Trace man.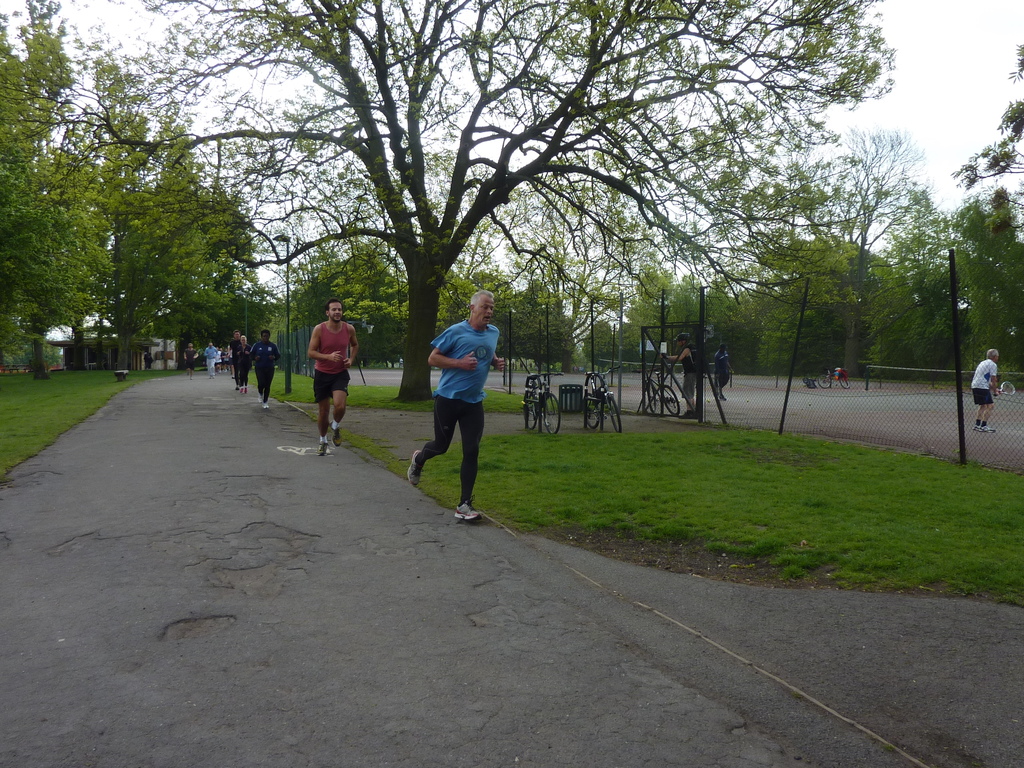
Traced to left=714, top=341, right=733, bottom=400.
